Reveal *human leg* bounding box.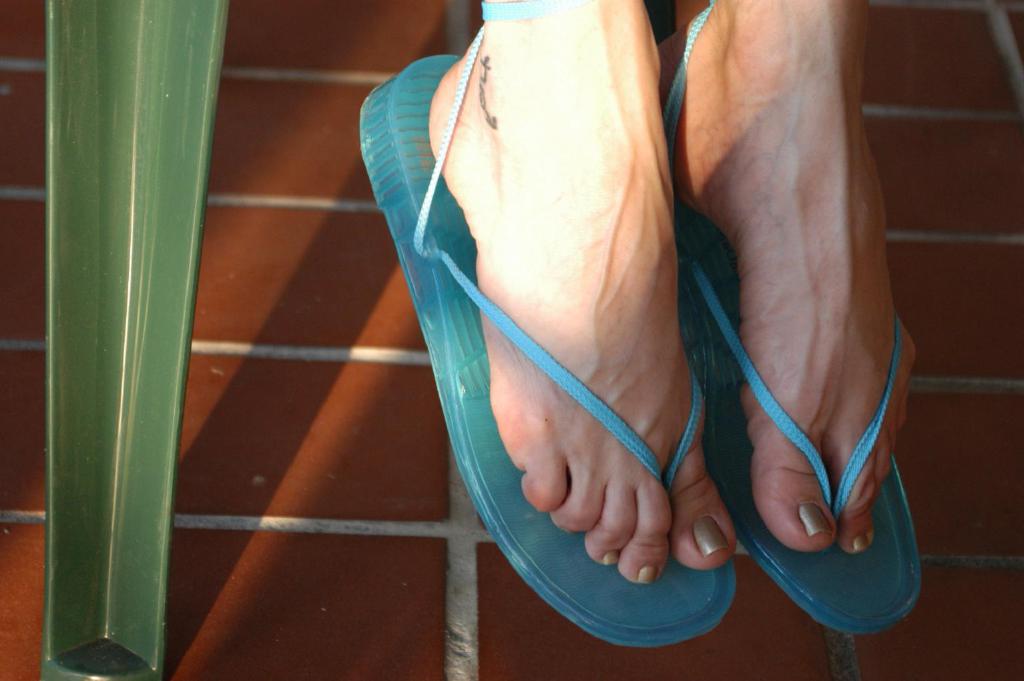
Revealed: pyautogui.locateOnScreen(427, 0, 736, 583).
